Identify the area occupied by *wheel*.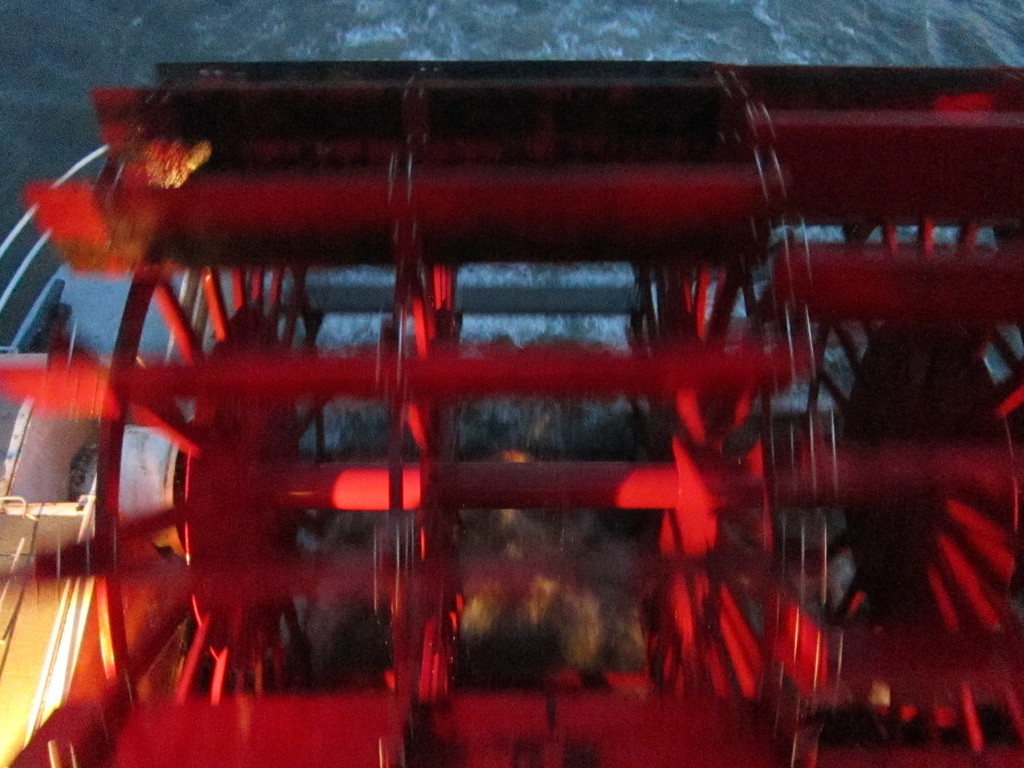
Area: x1=812 y1=214 x2=1023 y2=767.
